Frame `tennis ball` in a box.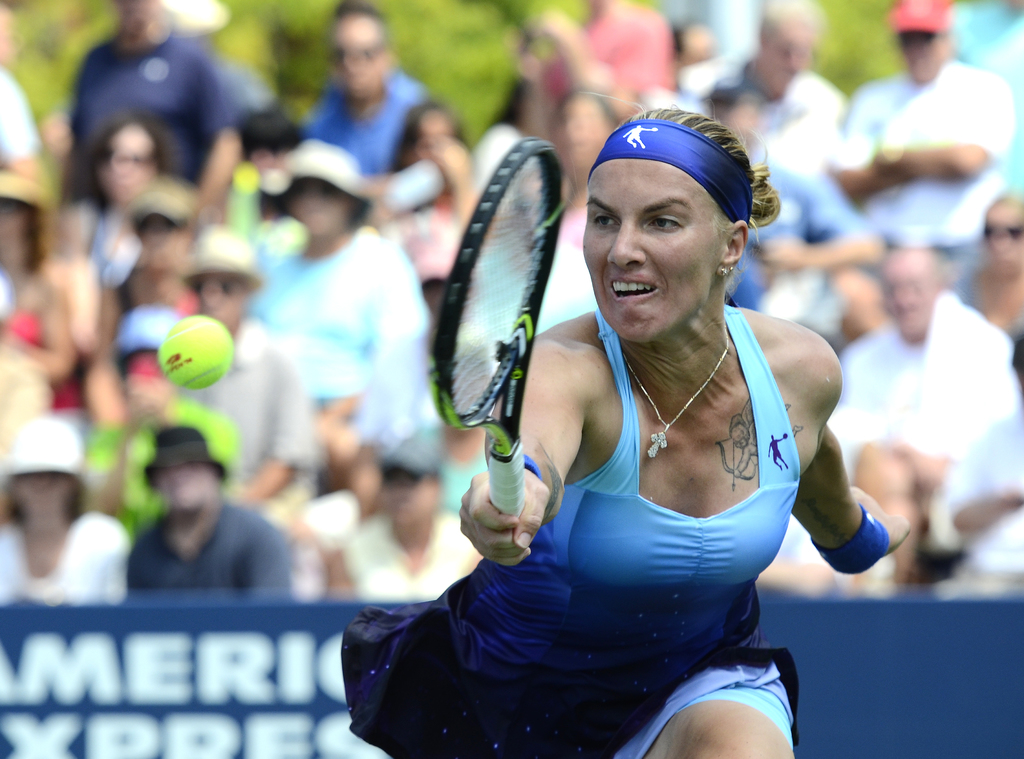
<bbox>156, 316, 231, 390</bbox>.
